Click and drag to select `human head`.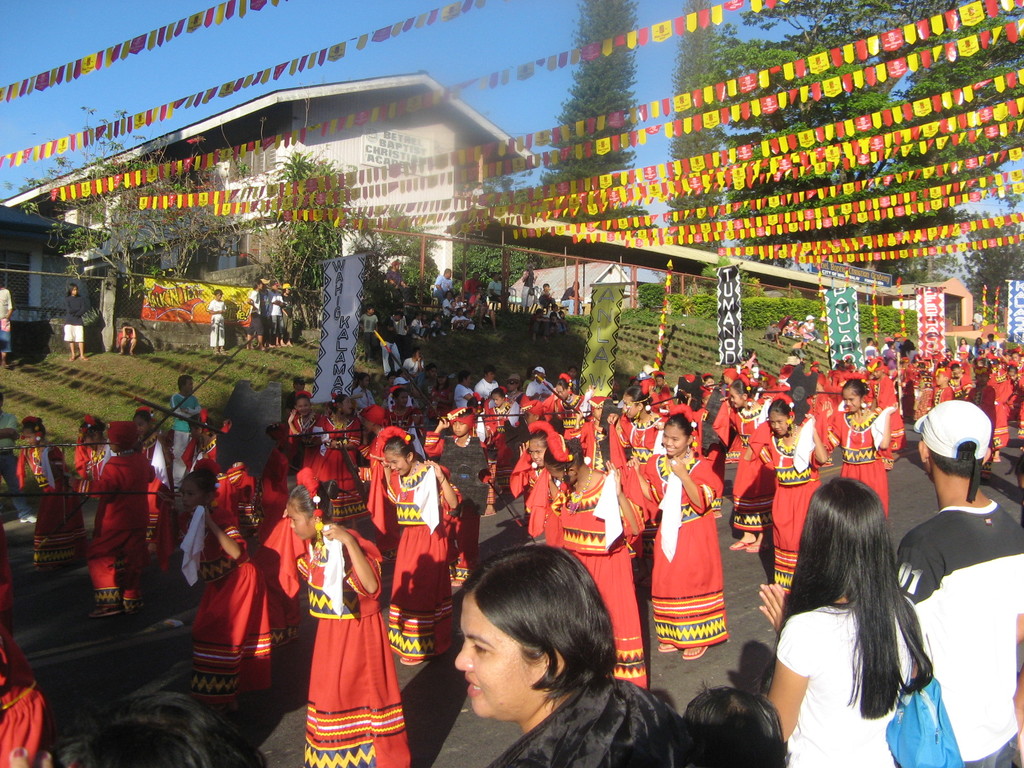
Selection: <box>177,471,214,511</box>.
